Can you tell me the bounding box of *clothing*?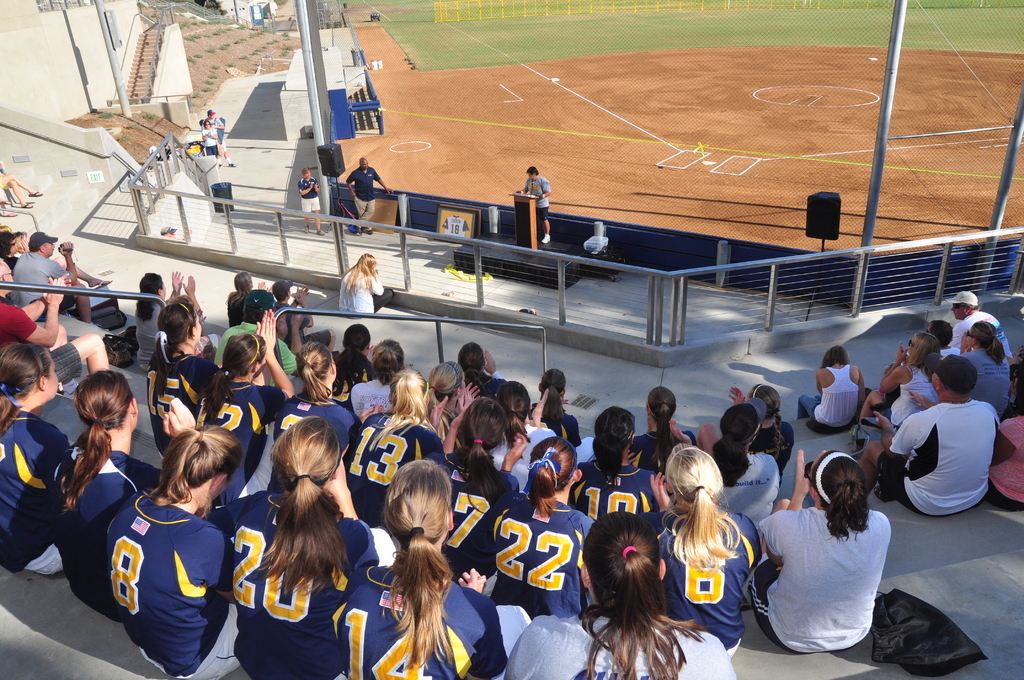
locate(566, 437, 598, 466).
